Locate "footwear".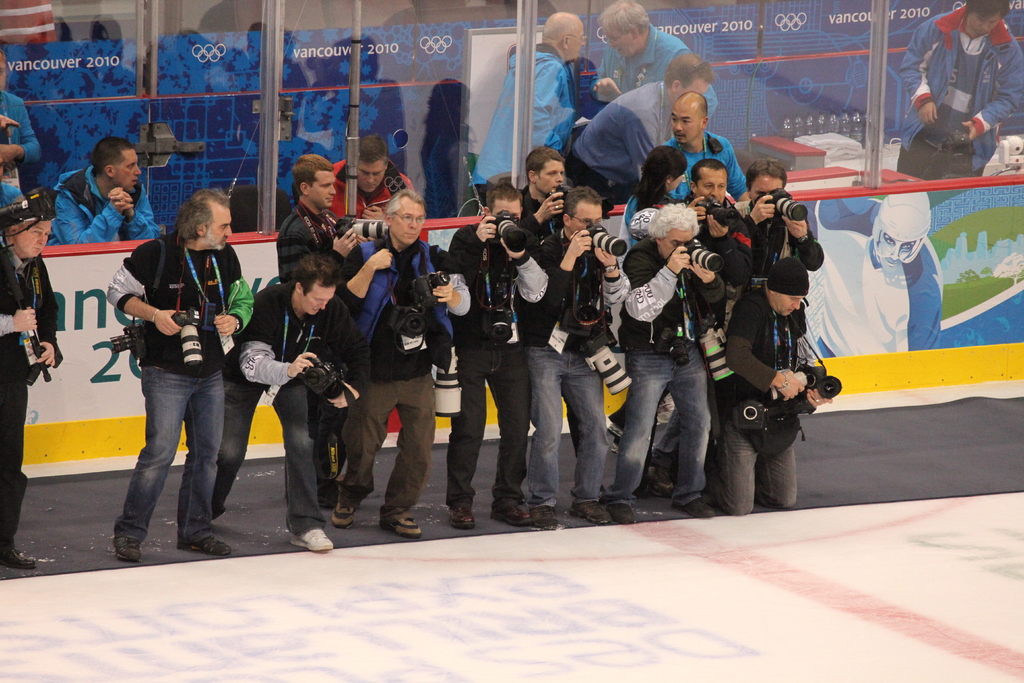
Bounding box: 333,500,362,529.
